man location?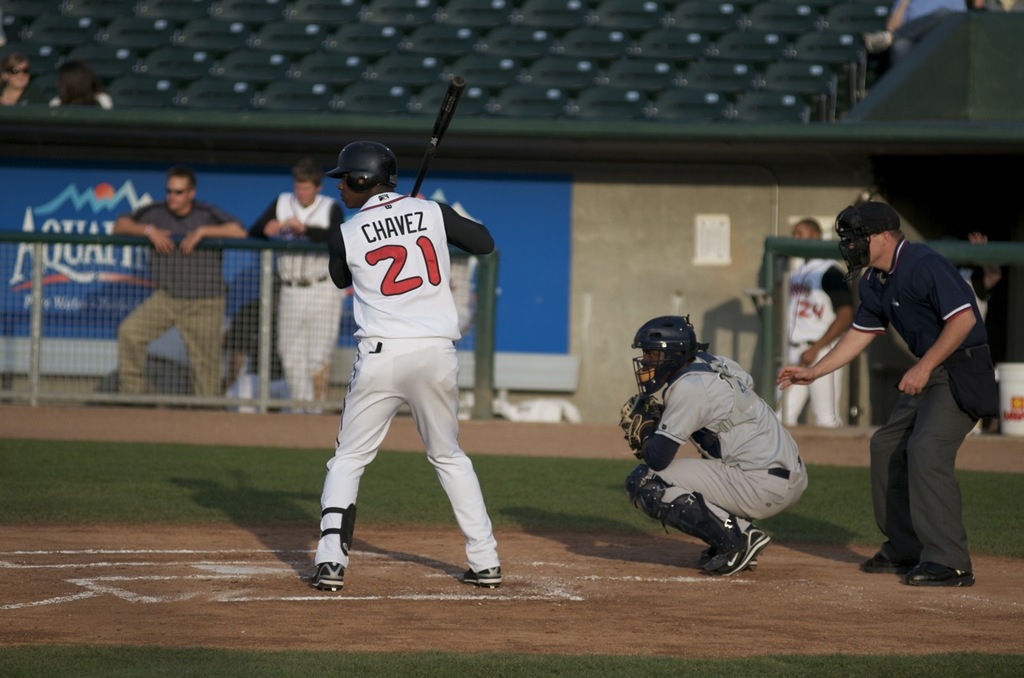
(x1=798, y1=178, x2=999, y2=593)
